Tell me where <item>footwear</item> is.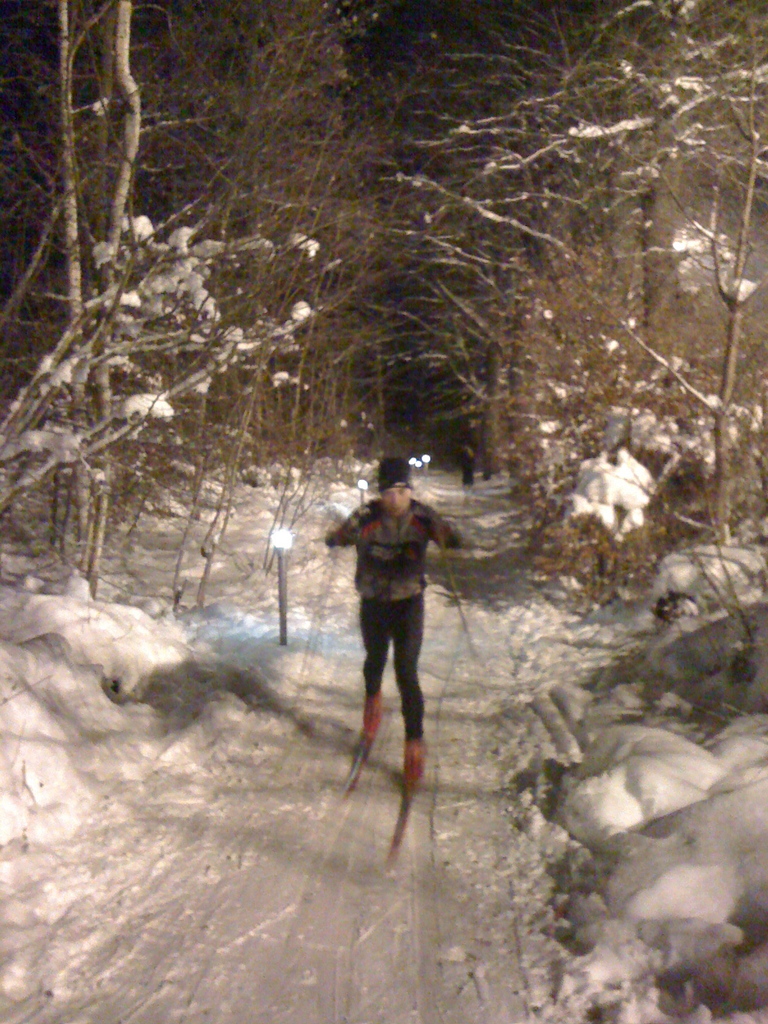
<item>footwear</item> is at (404,736,428,790).
